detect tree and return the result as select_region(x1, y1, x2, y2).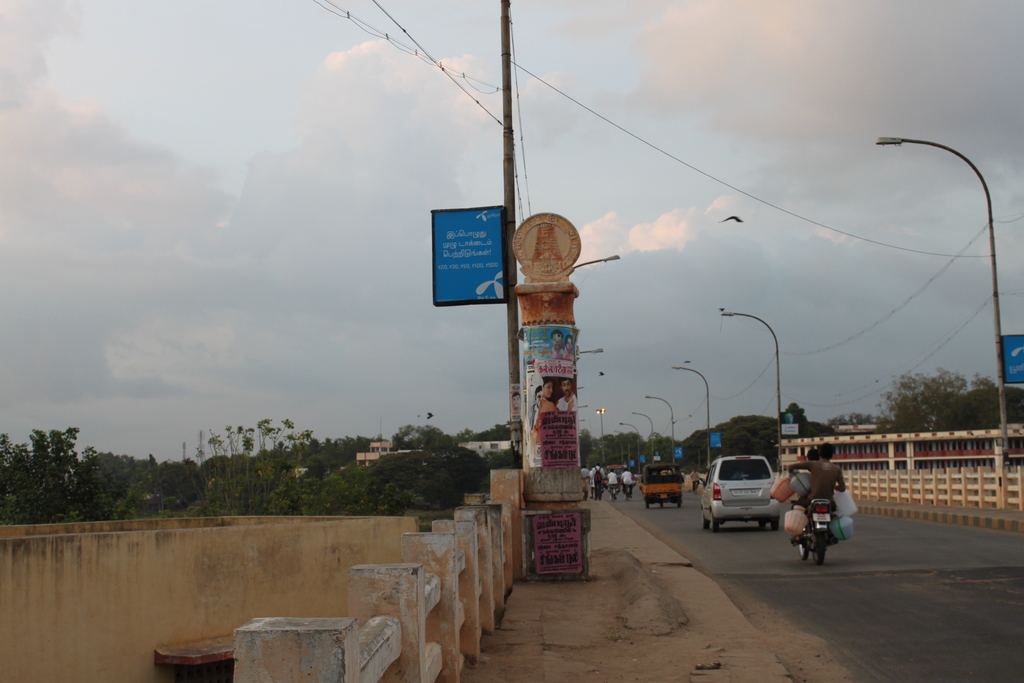
select_region(194, 447, 266, 503).
